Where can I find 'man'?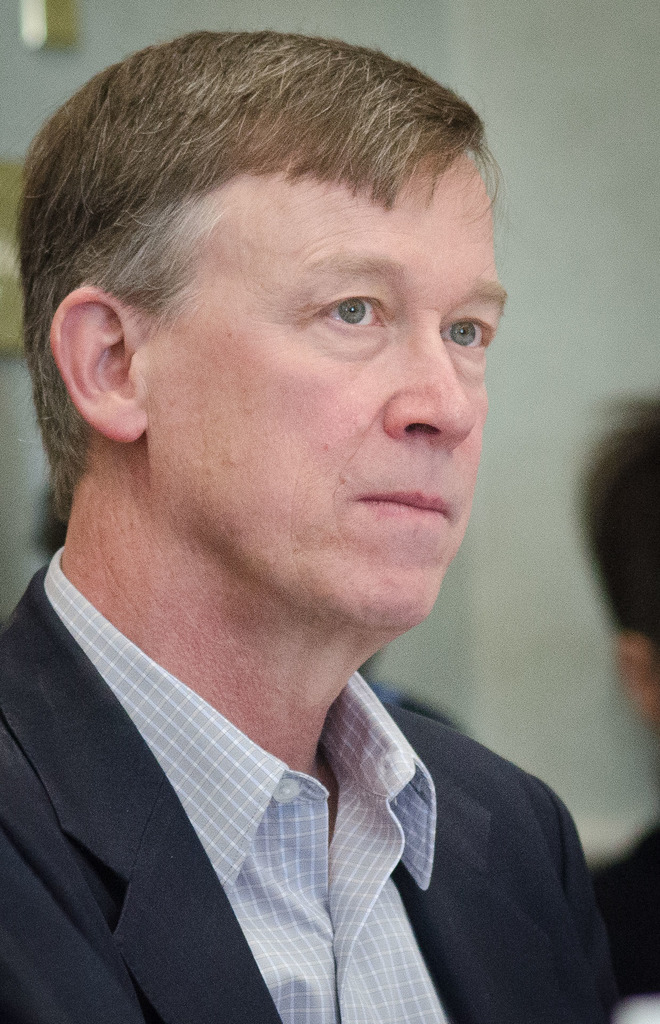
You can find it at 0 0 613 1023.
